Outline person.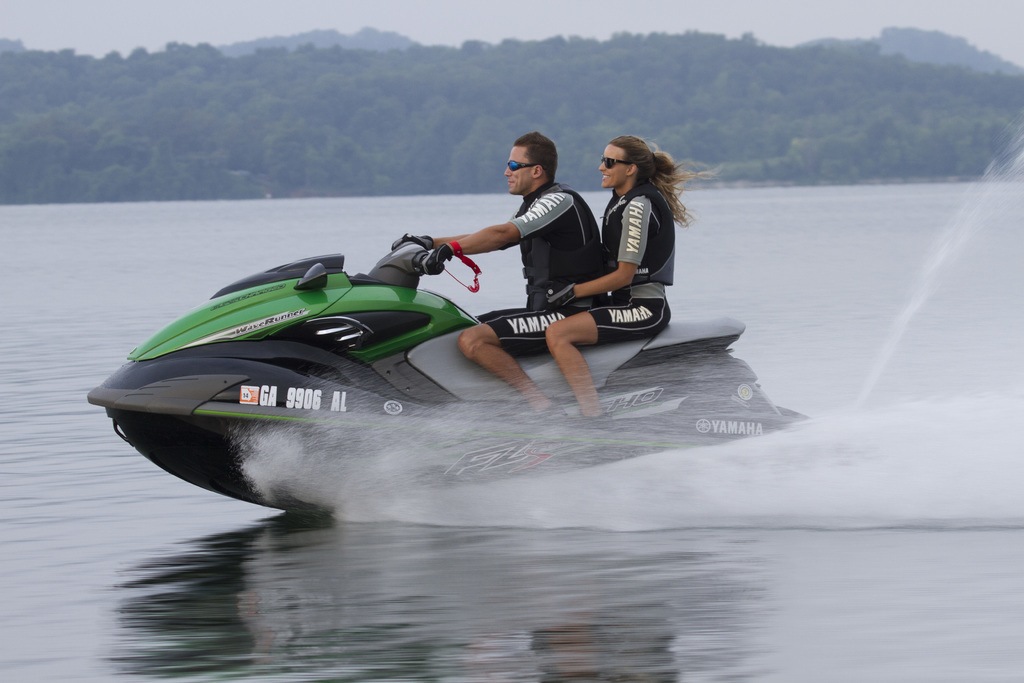
Outline: 536,136,723,431.
